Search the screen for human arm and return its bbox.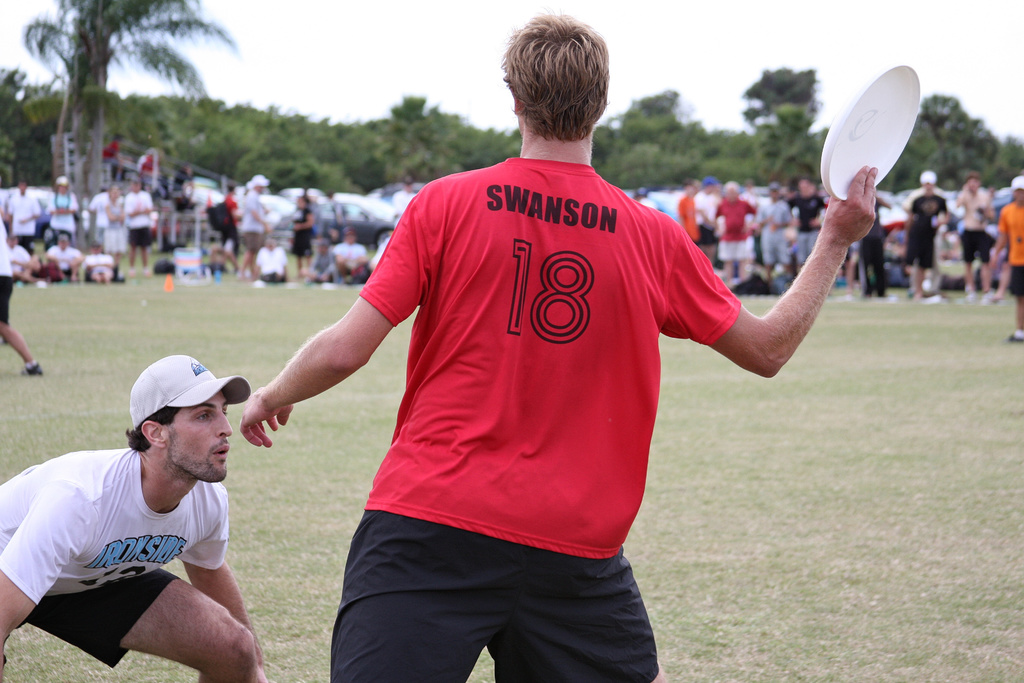
Found: (x1=241, y1=181, x2=434, y2=456).
